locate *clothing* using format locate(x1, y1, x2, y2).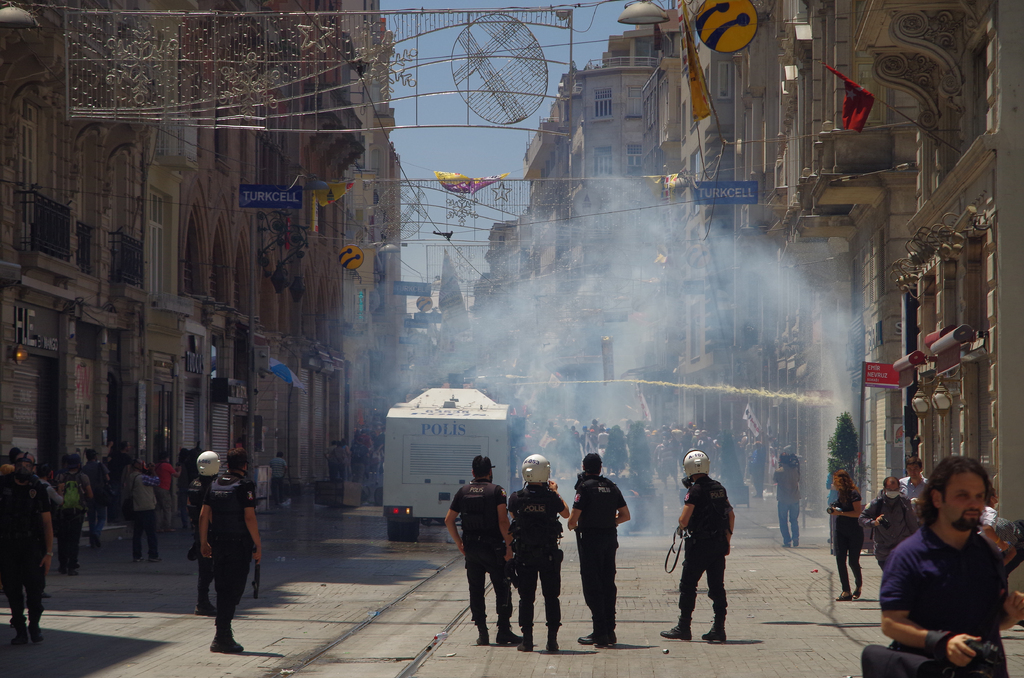
locate(568, 475, 627, 636).
